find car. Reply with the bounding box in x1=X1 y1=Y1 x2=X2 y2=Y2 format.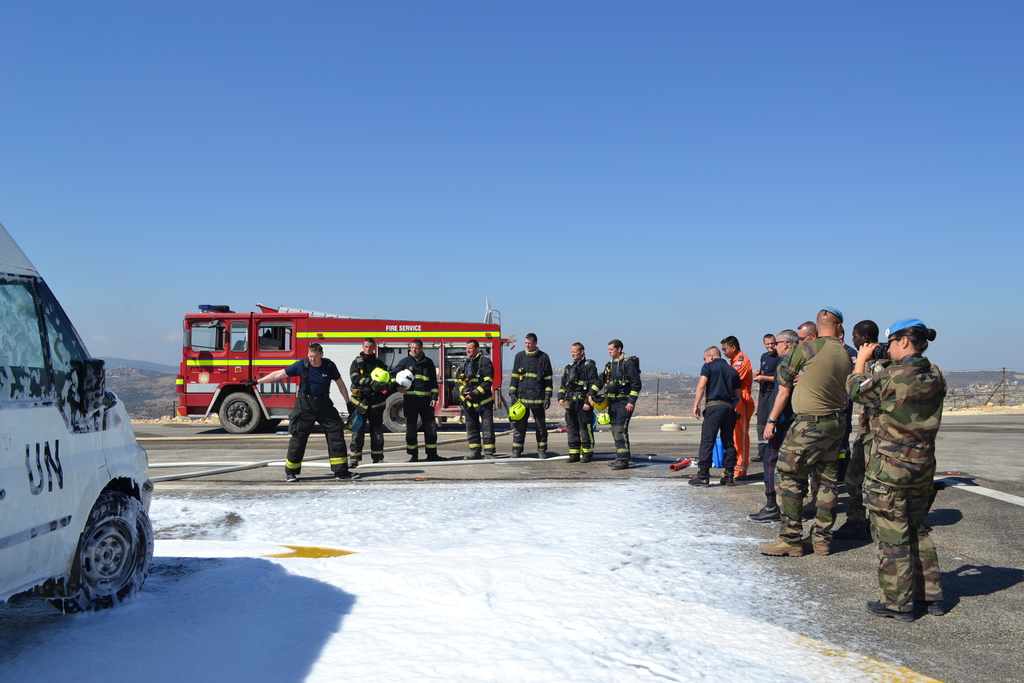
x1=4 y1=259 x2=149 y2=616.
